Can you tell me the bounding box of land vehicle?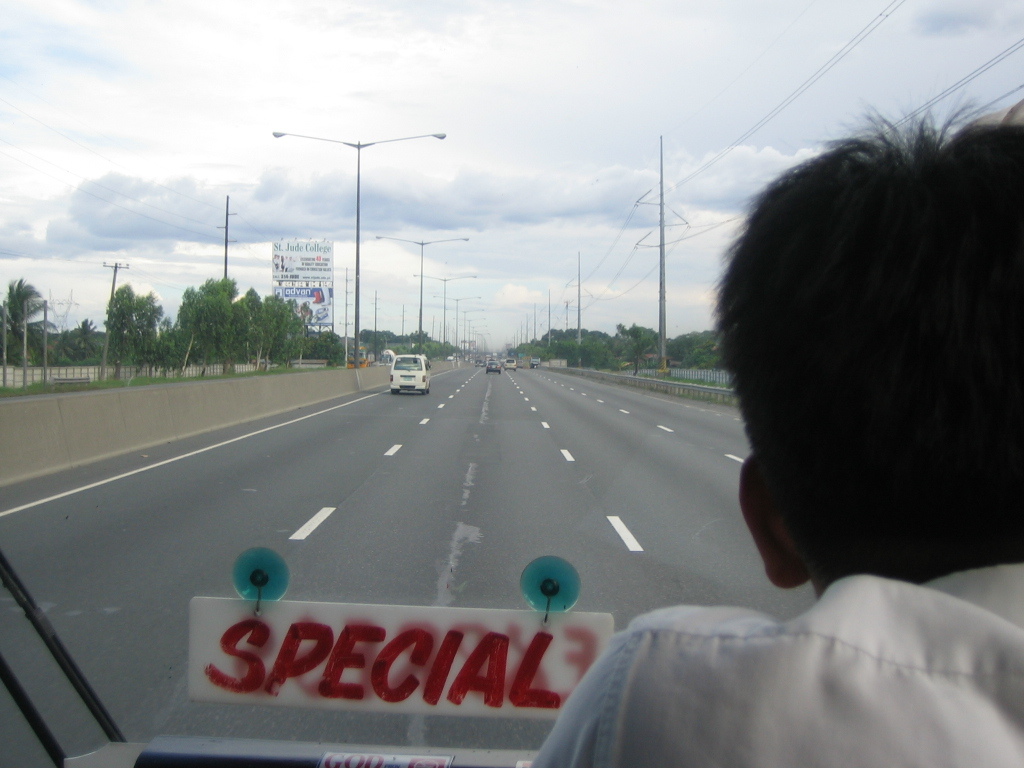
locate(444, 353, 456, 362).
